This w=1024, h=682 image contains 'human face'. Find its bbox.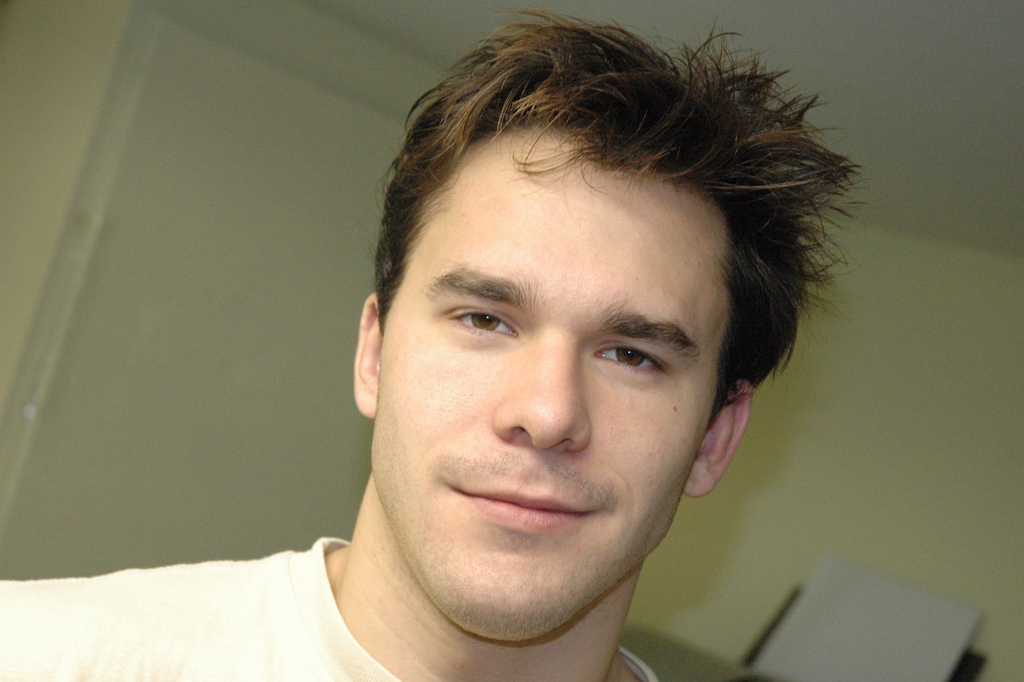
select_region(364, 127, 729, 651).
